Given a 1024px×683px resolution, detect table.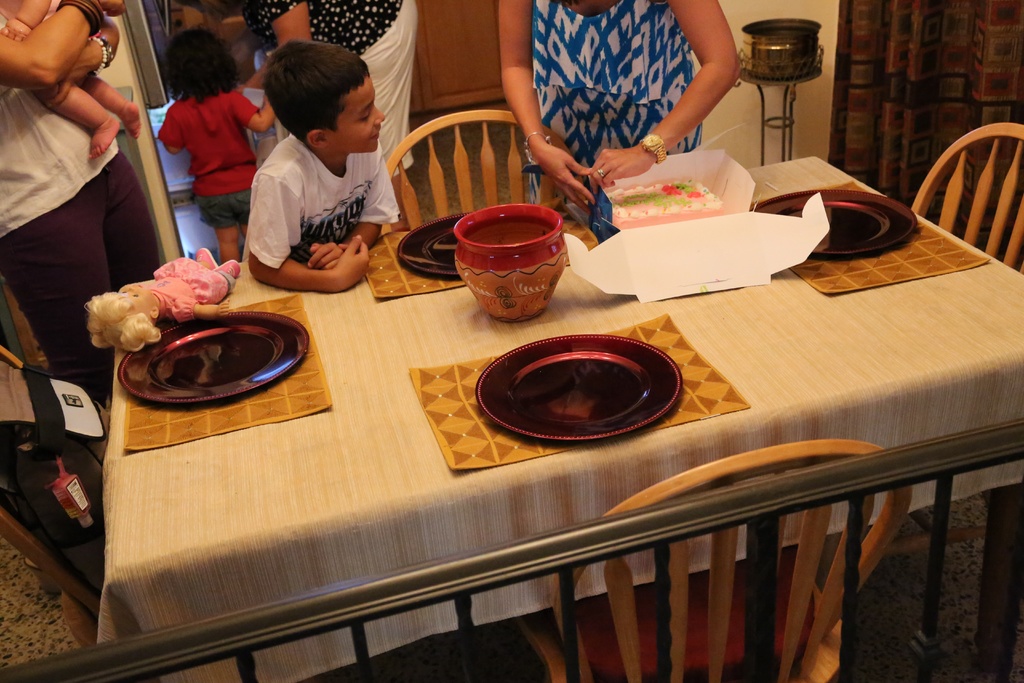
select_region(99, 152, 1023, 682).
